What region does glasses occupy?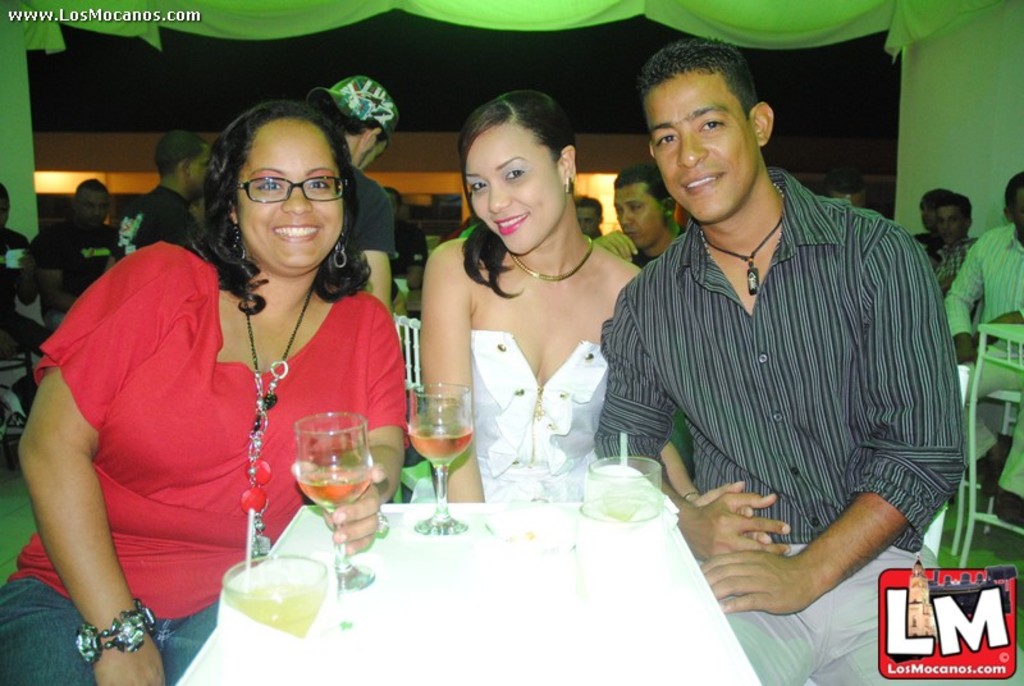
Rect(238, 175, 353, 209).
